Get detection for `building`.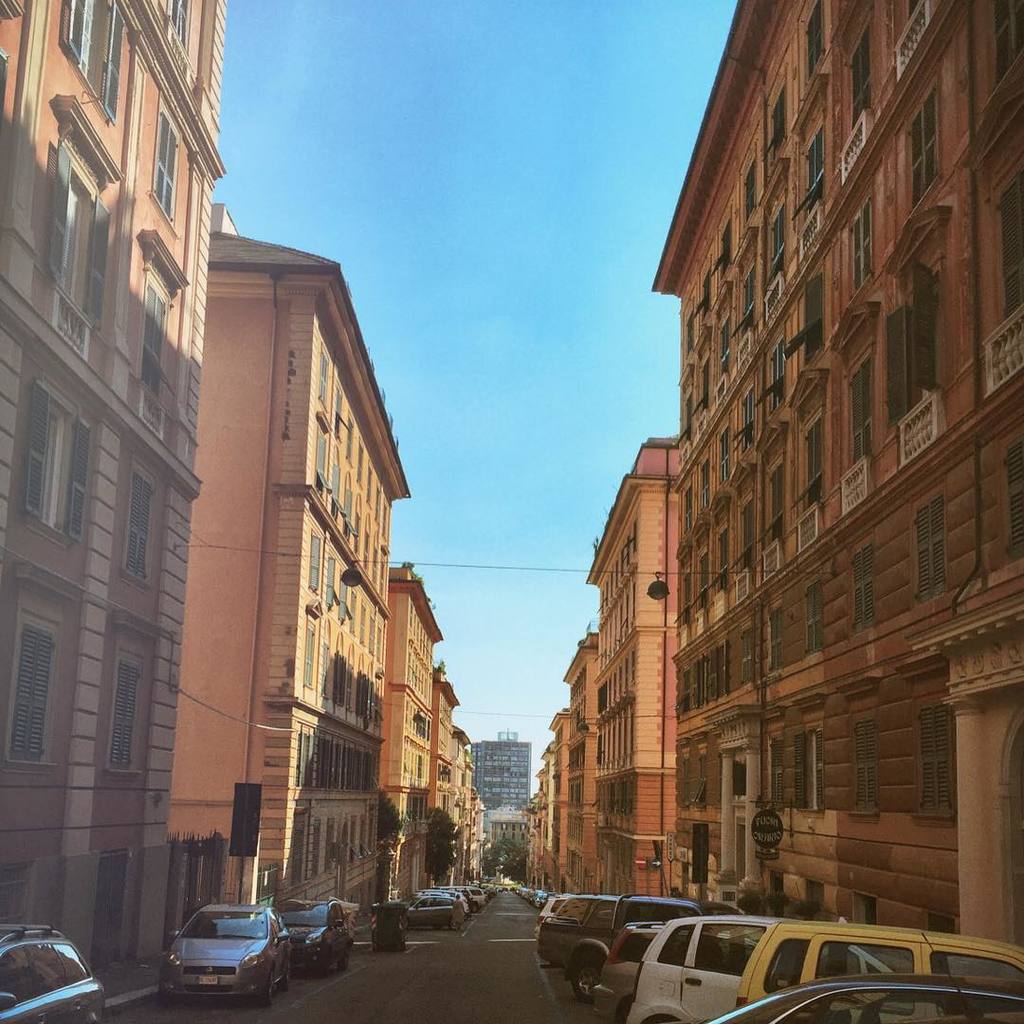
Detection: bbox=[580, 433, 678, 901].
